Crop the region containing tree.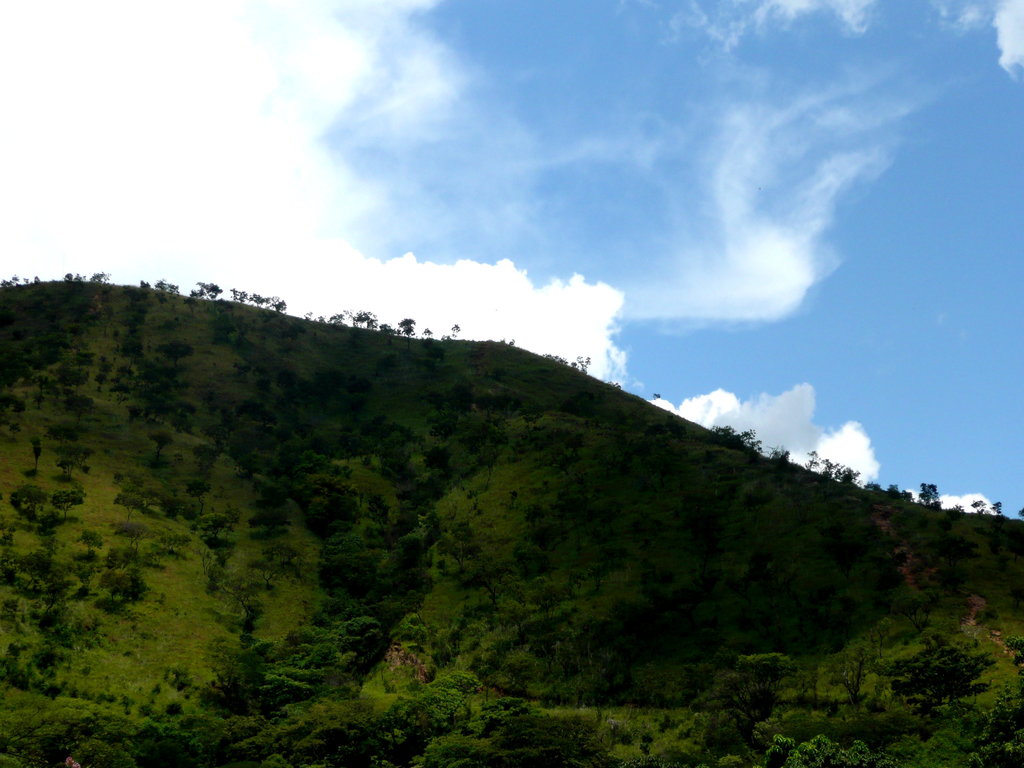
Crop region: 836/466/844/484.
